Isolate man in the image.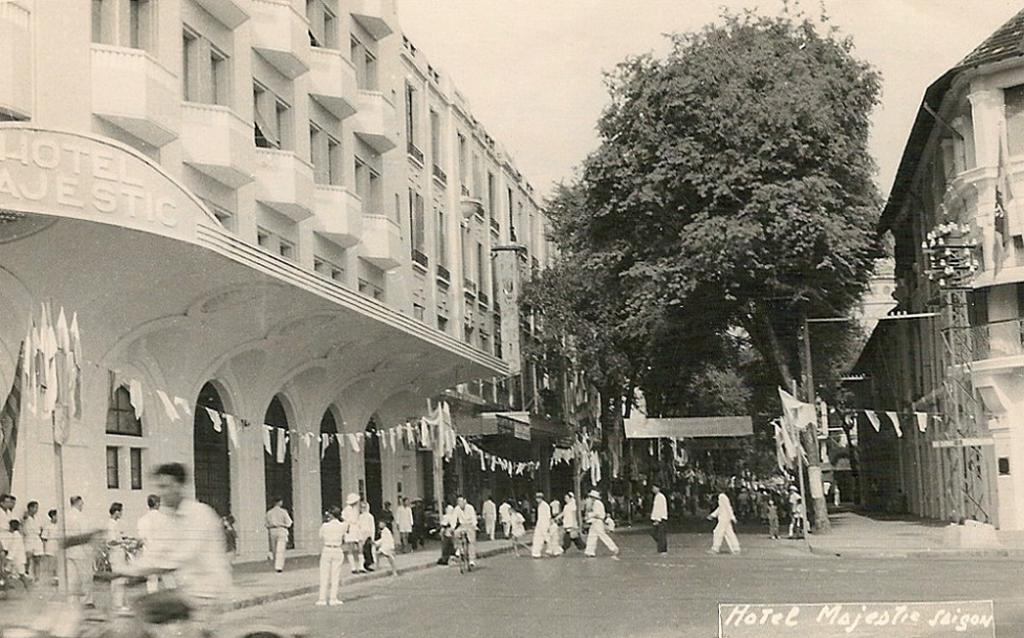
Isolated region: (530, 494, 549, 558).
